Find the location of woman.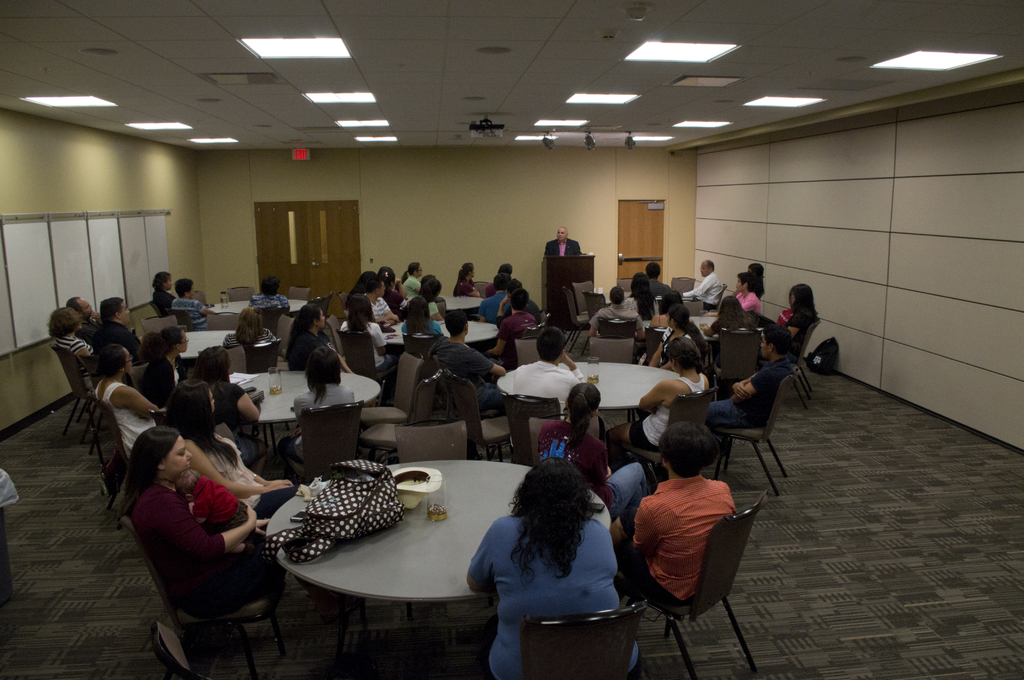
Location: box=[534, 382, 652, 534].
